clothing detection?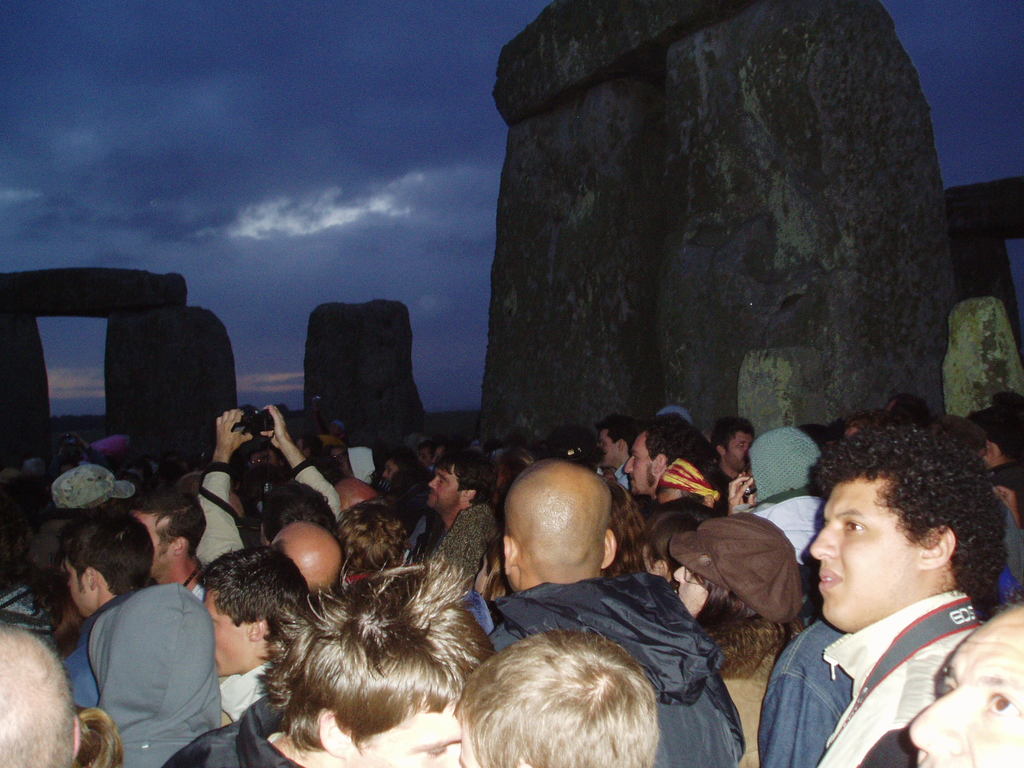
locate(488, 570, 746, 767)
